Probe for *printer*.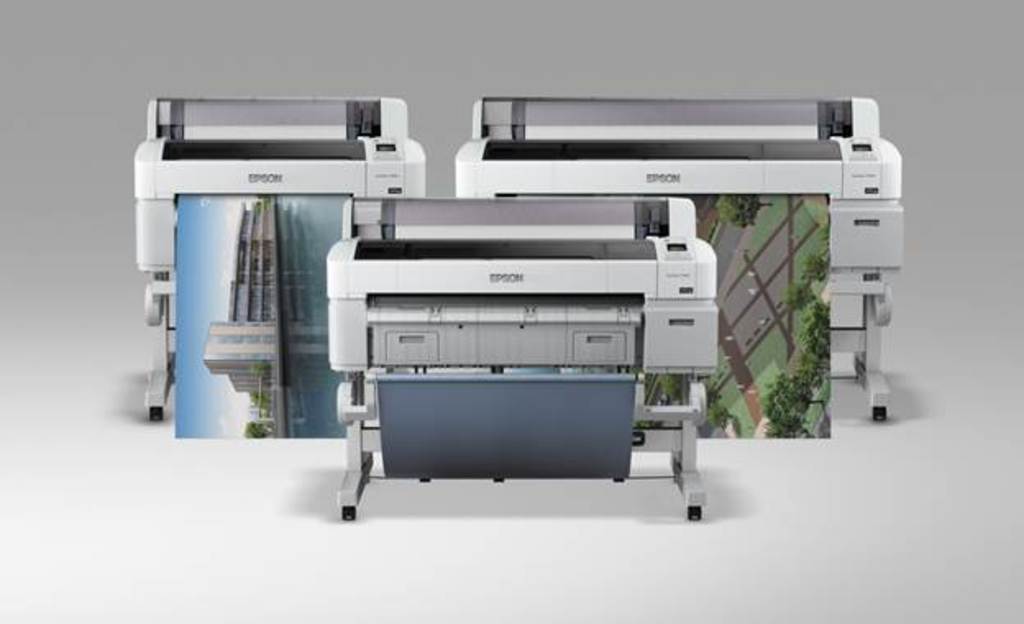
Probe result: detection(453, 94, 906, 420).
